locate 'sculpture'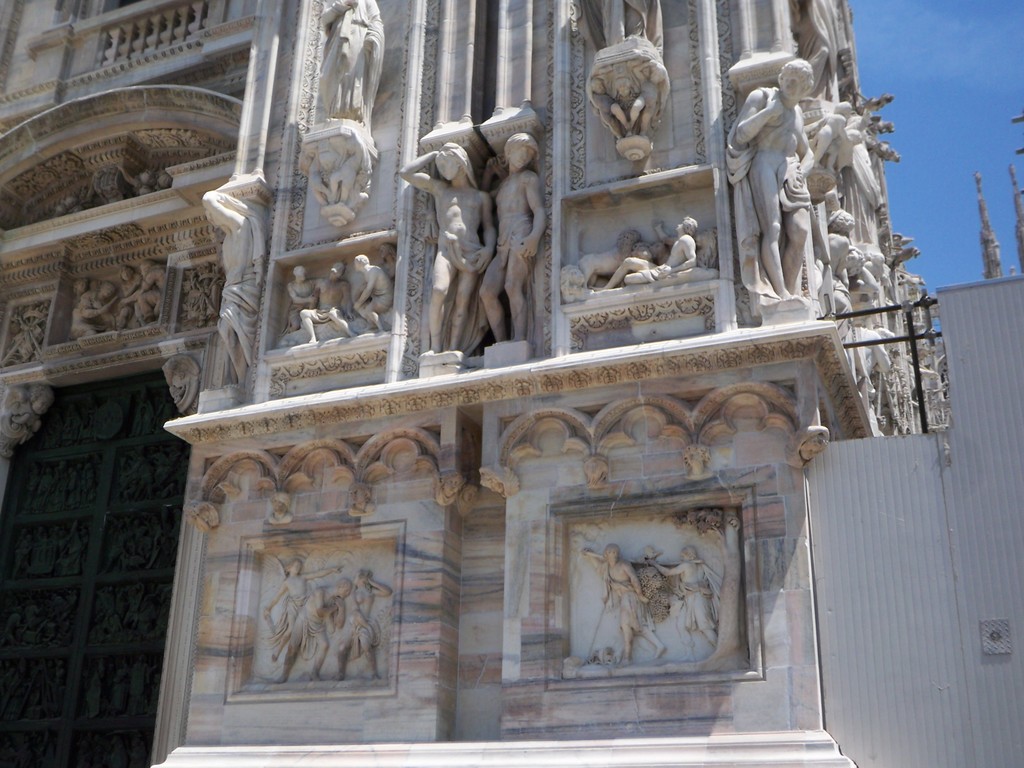
<box>352,248,393,328</box>
